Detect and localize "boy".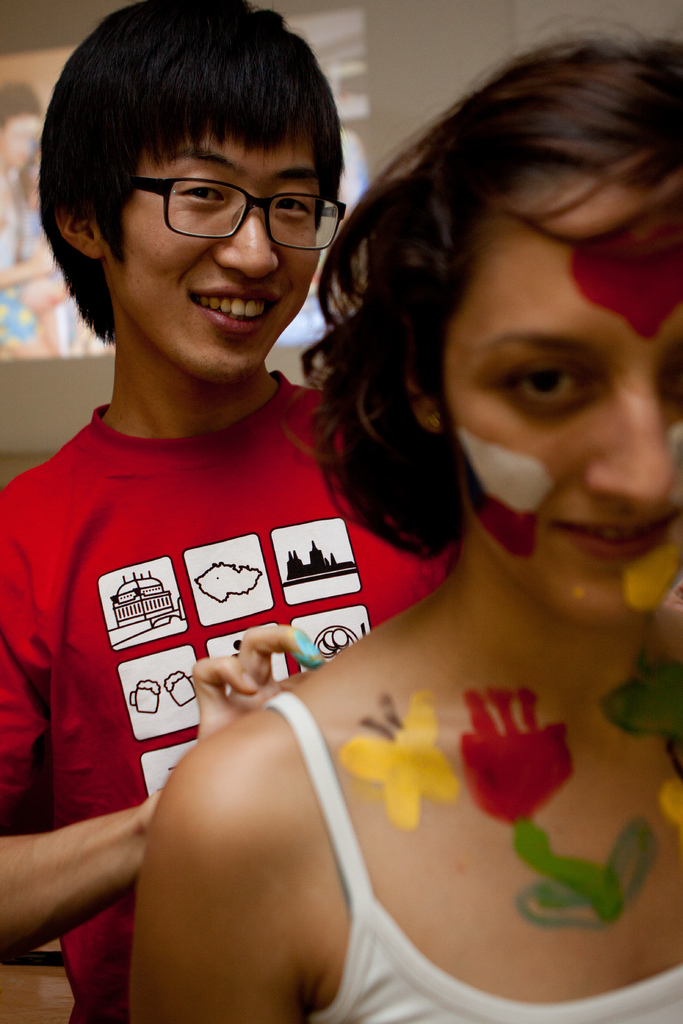
Localized at {"left": 2, "top": 0, "right": 448, "bottom": 1023}.
